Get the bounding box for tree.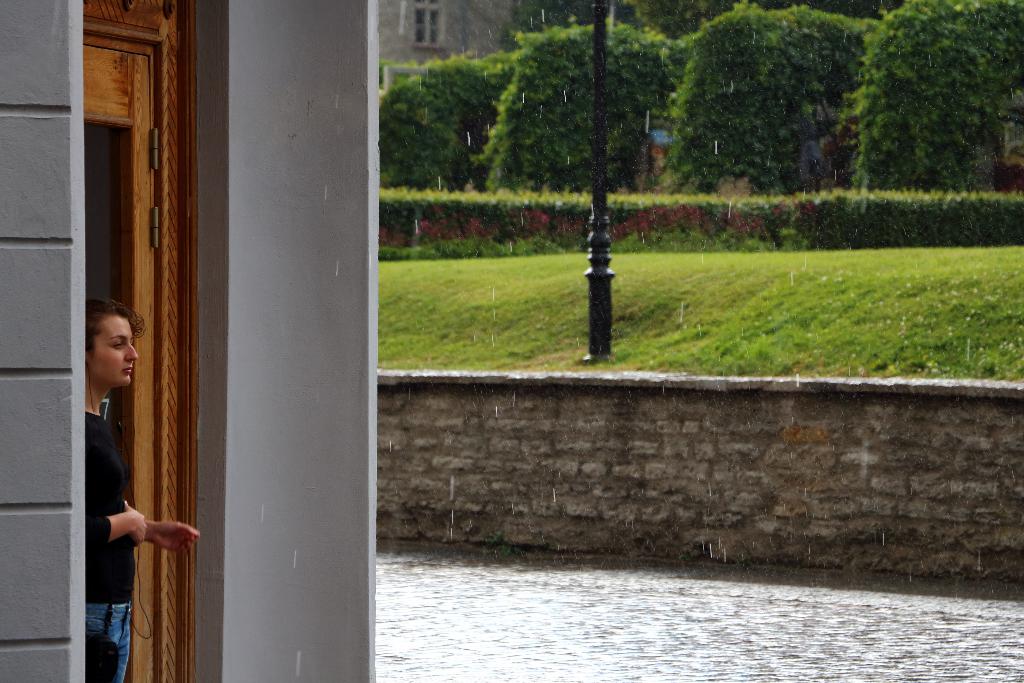
x1=378, y1=1, x2=851, y2=207.
